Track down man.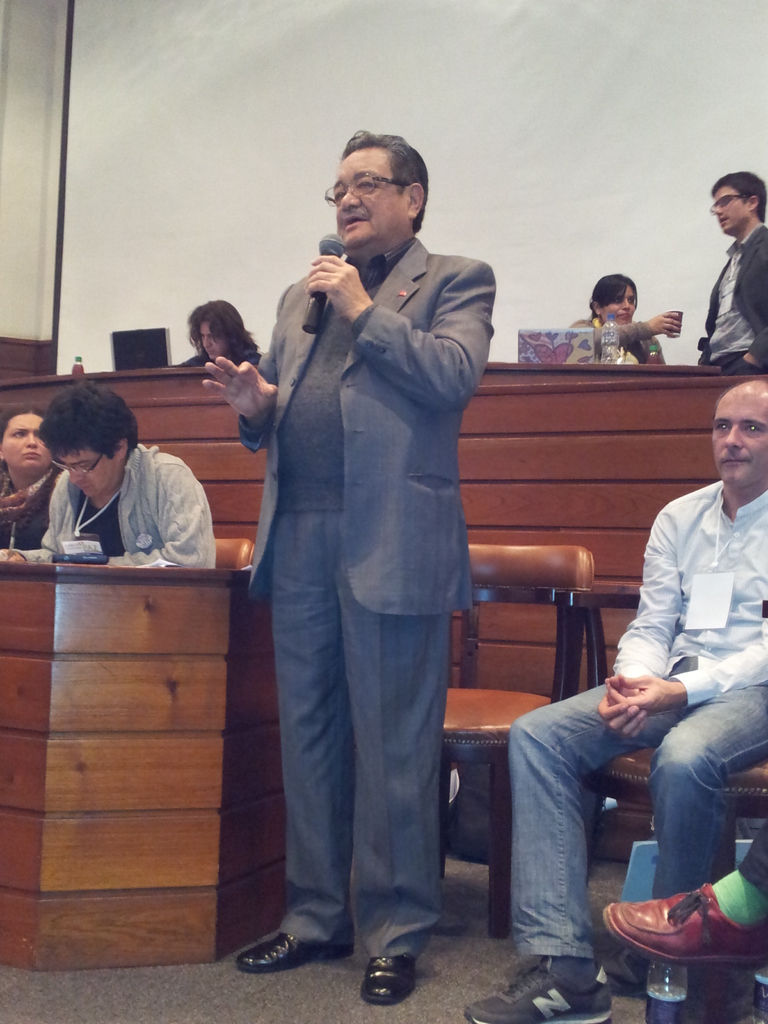
Tracked to (x1=0, y1=380, x2=229, y2=580).
